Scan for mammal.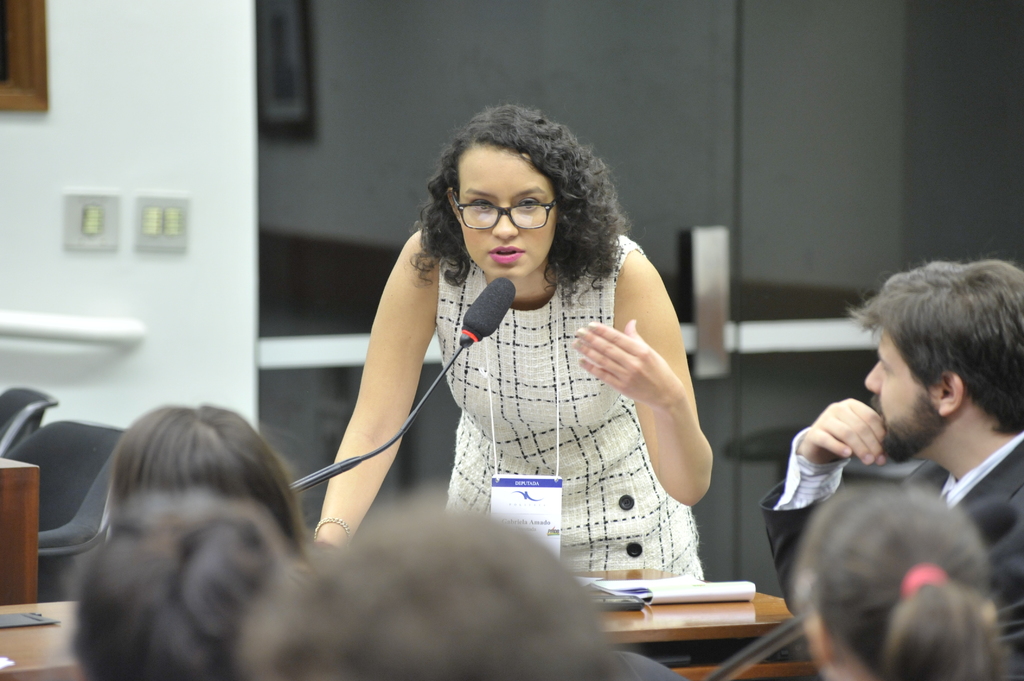
Scan result: rect(107, 405, 303, 533).
